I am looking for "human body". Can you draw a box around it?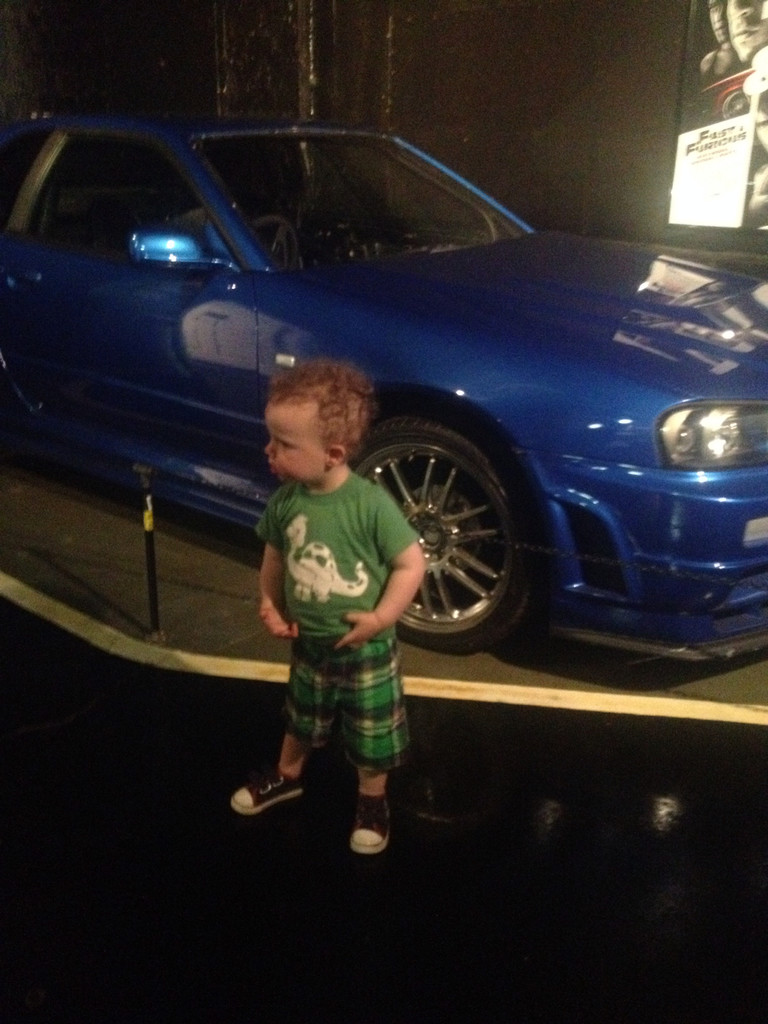
Sure, the bounding box is locate(237, 349, 428, 854).
